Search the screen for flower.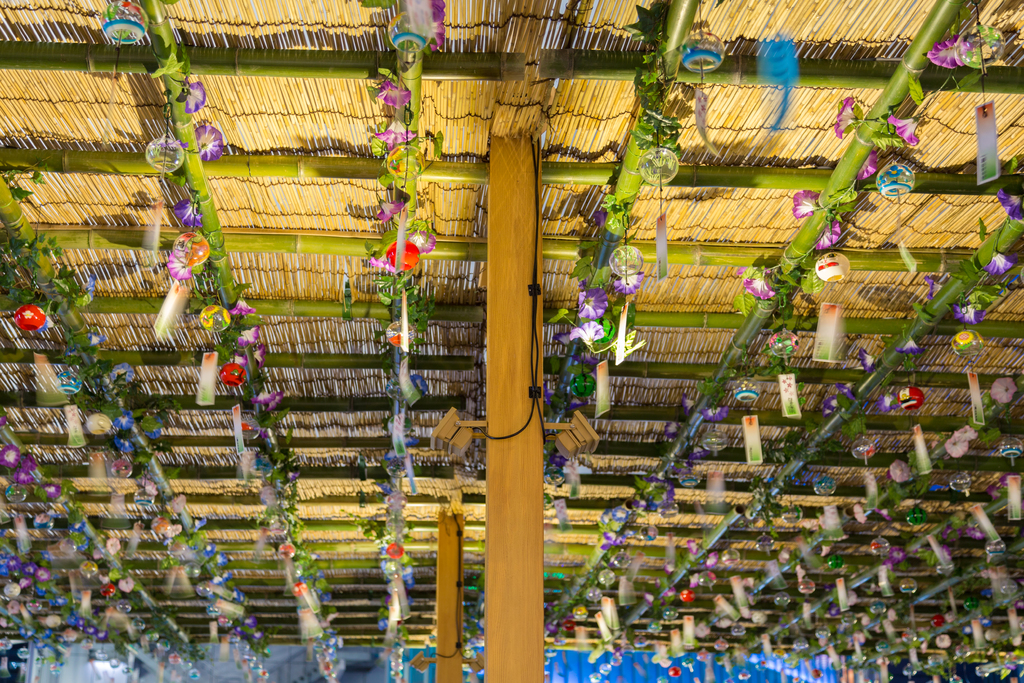
Found at BBox(660, 484, 673, 499).
